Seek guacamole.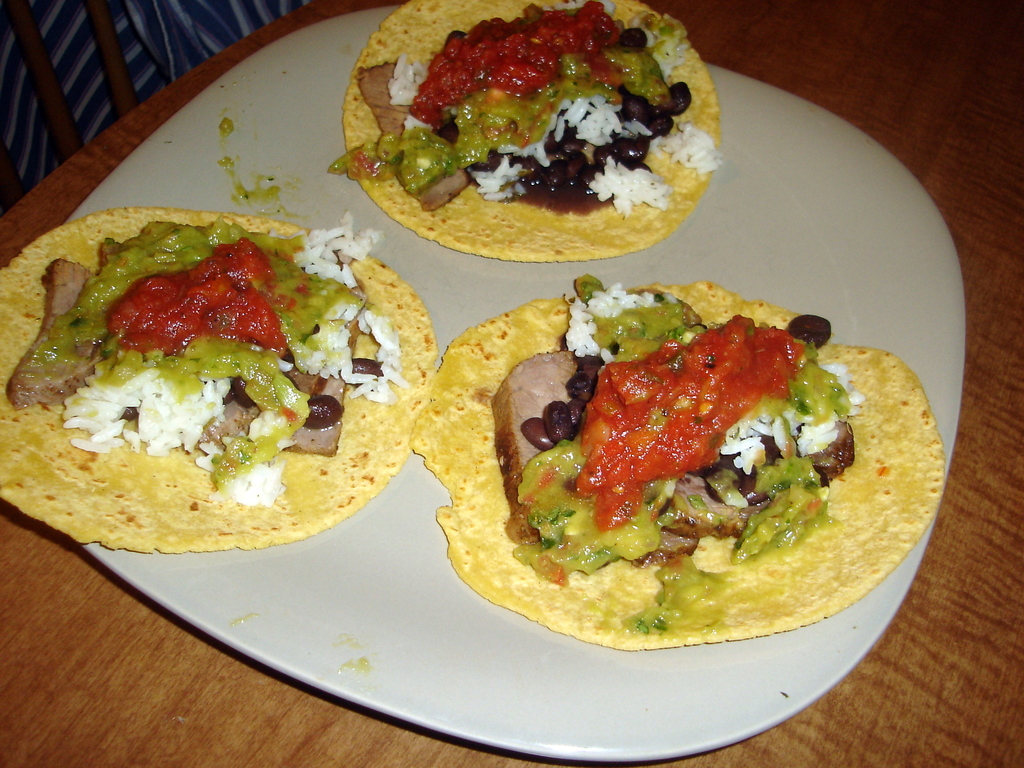
x1=333 y1=42 x2=668 y2=198.
